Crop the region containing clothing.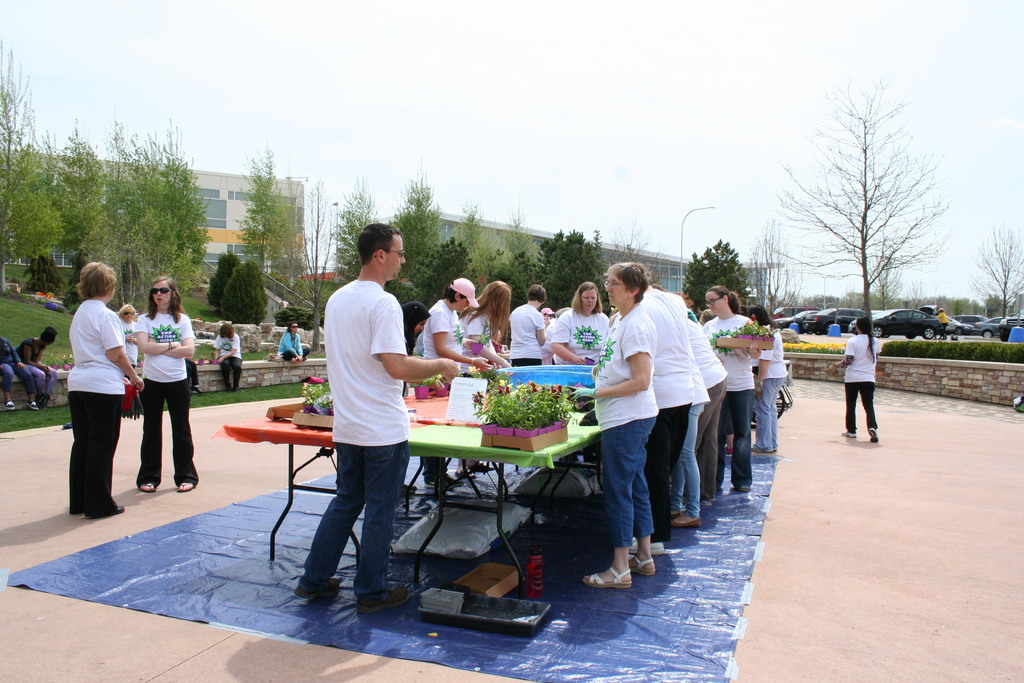
Crop region: x1=419, y1=298, x2=458, y2=478.
